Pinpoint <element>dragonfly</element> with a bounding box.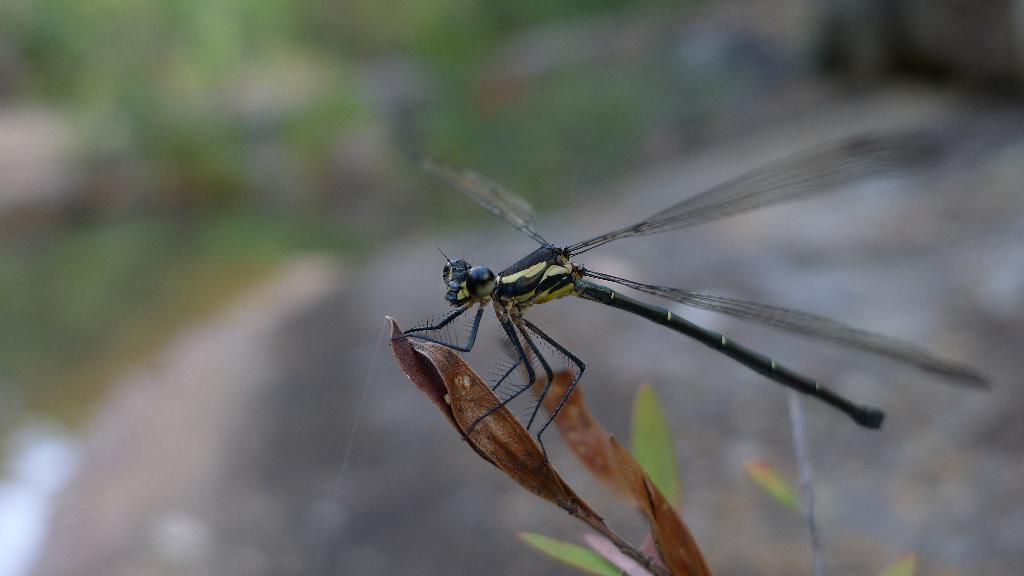
374,125,996,463.
